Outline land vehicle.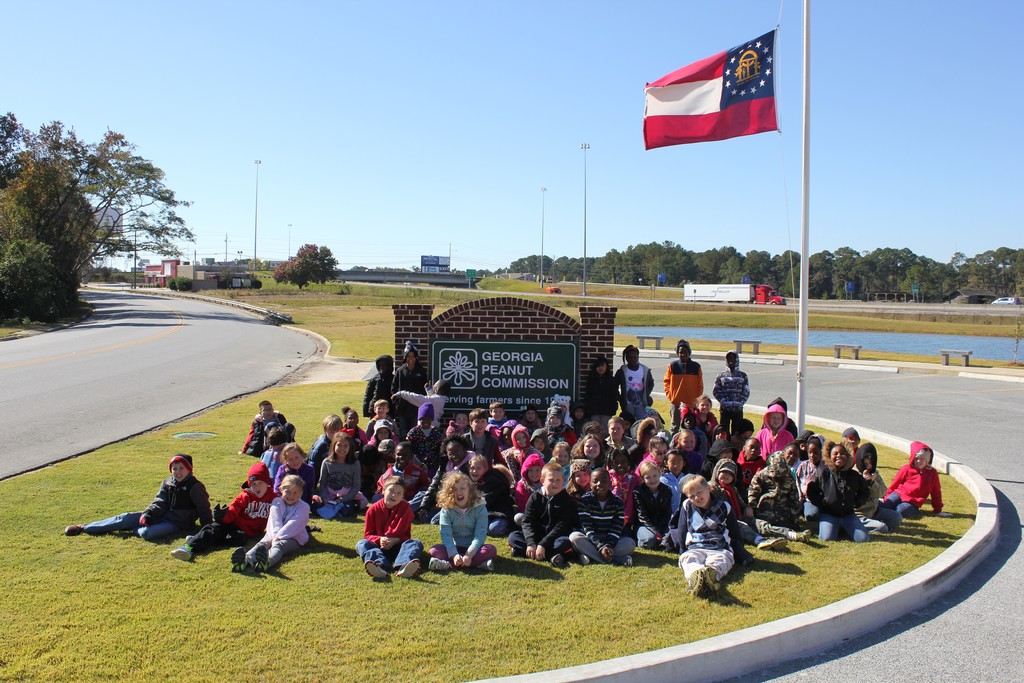
Outline: 679/281/787/302.
